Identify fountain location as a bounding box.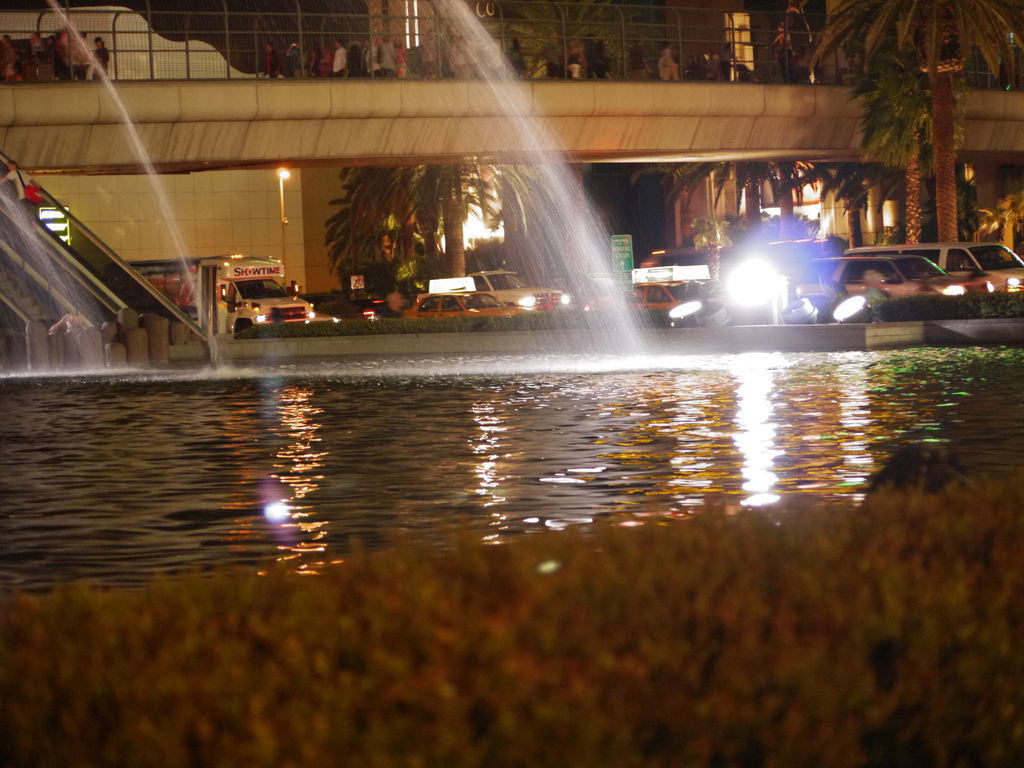
box=[0, 0, 1021, 602].
